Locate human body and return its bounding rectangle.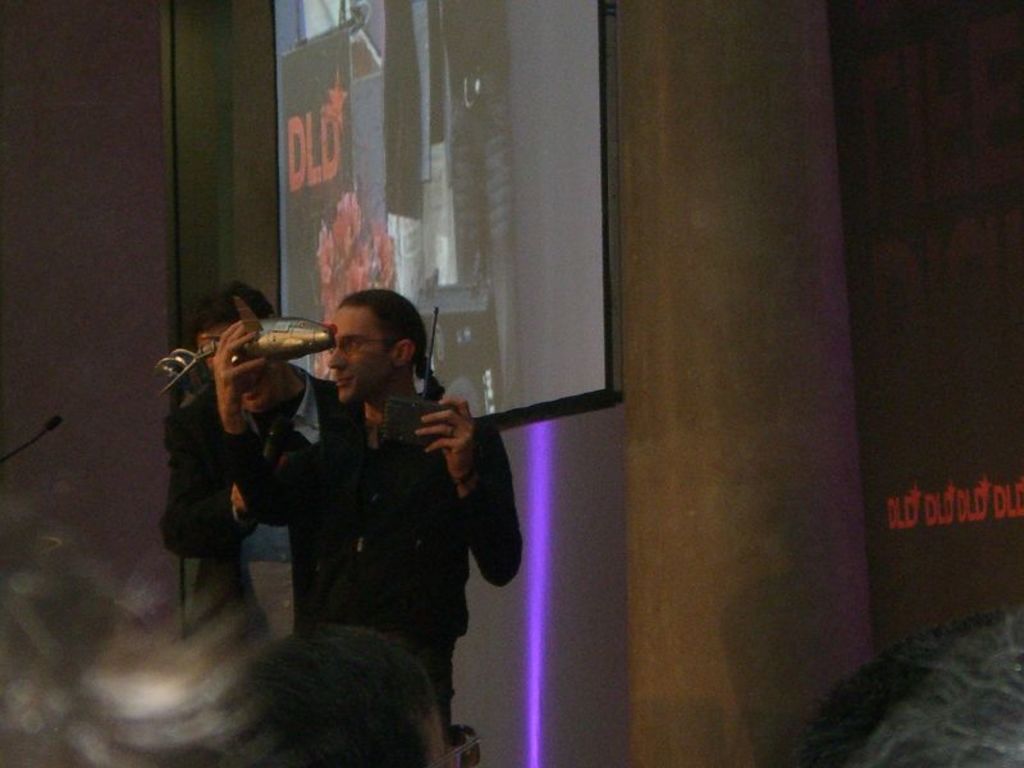
[x1=206, y1=283, x2=525, y2=745].
